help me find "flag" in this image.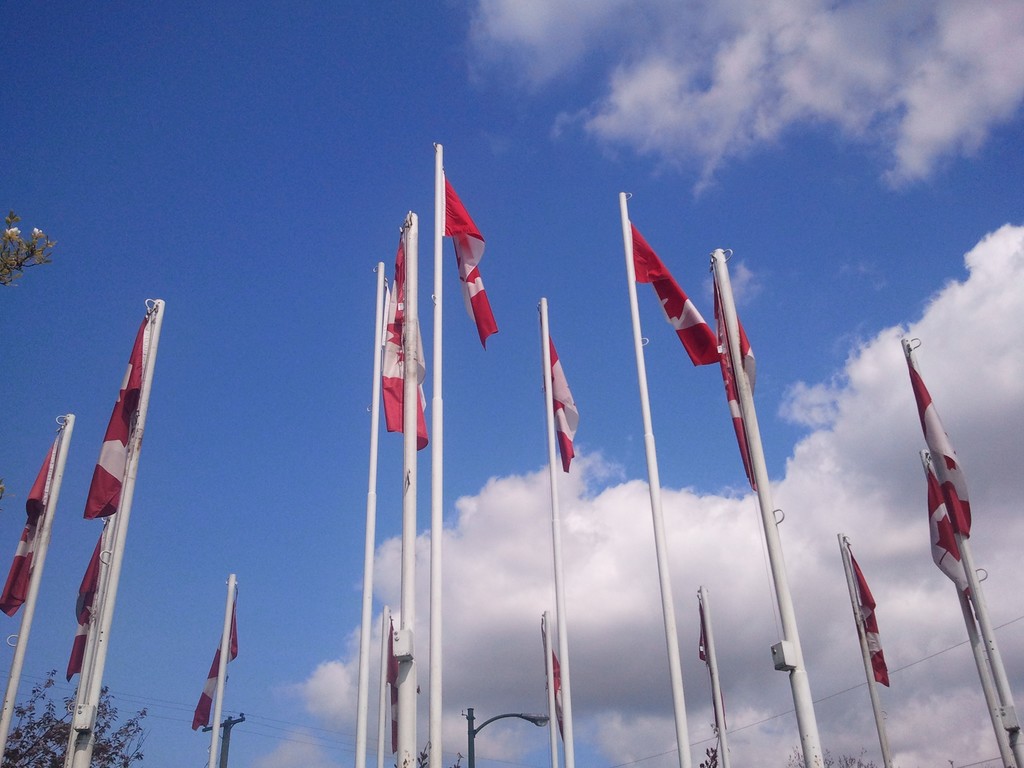
Found it: bbox(549, 340, 582, 476).
